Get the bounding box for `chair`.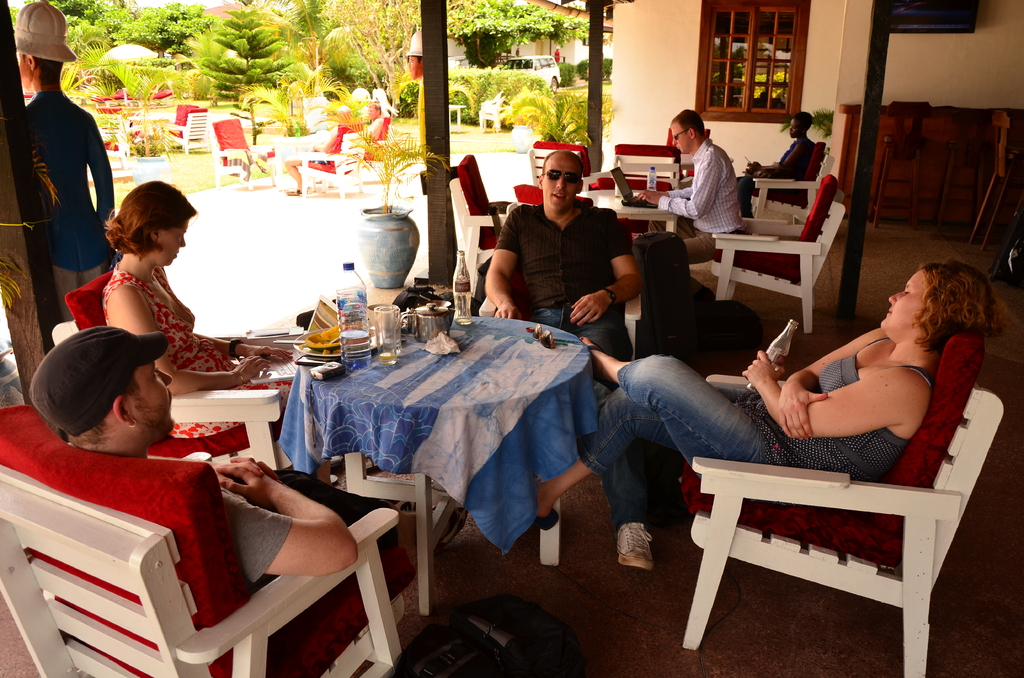
[x1=660, y1=129, x2=714, y2=191].
